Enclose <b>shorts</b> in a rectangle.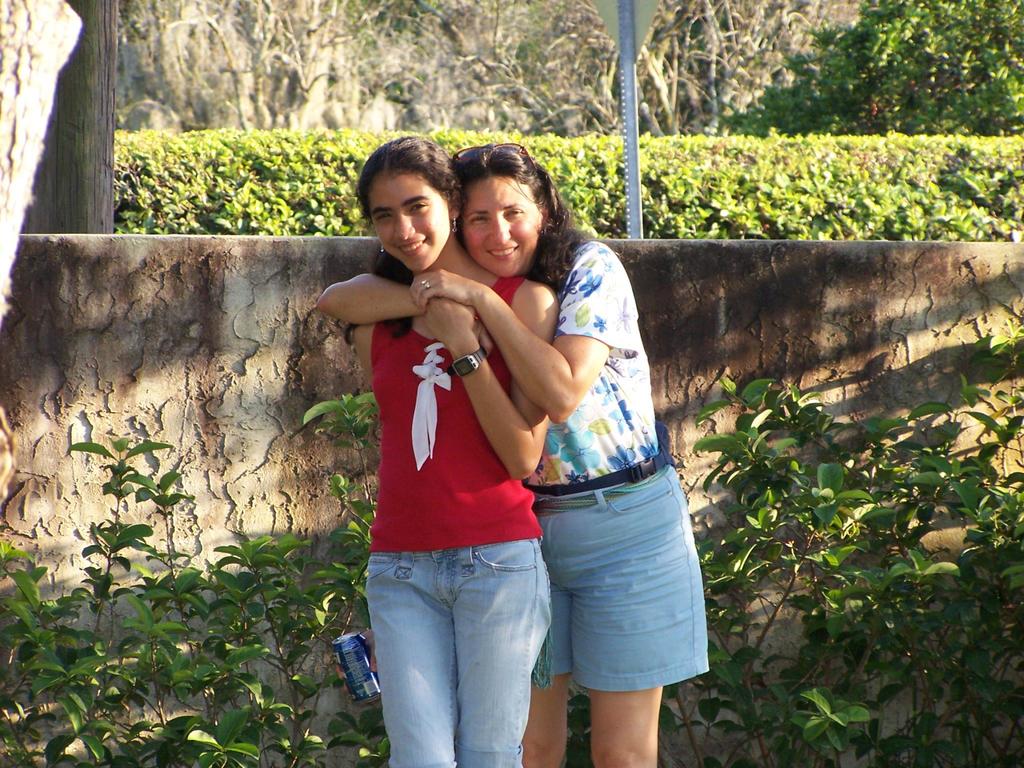
region(538, 462, 709, 695).
